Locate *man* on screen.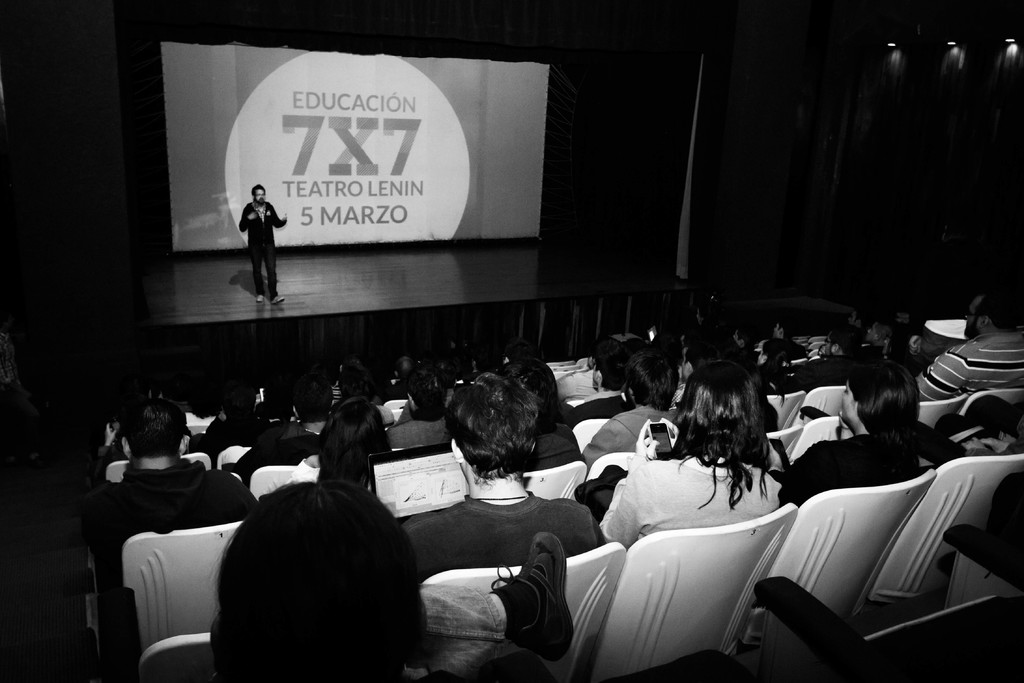
On screen at {"left": 759, "top": 322, "right": 808, "bottom": 372}.
